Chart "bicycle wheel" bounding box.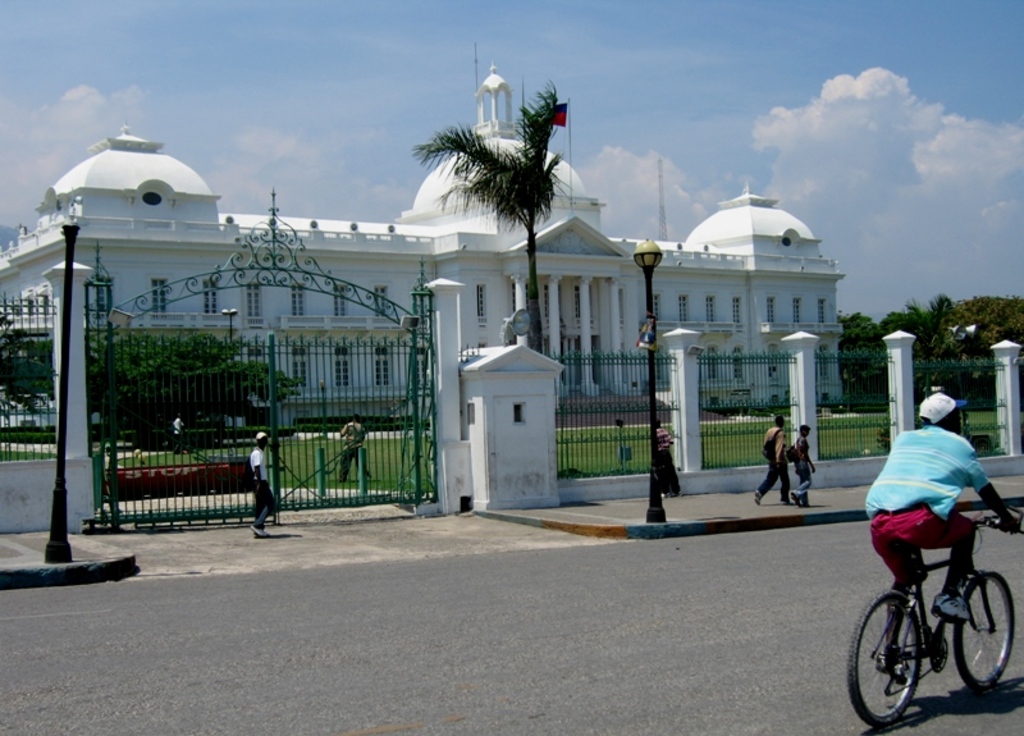
Charted: [left=955, top=568, right=1016, bottom=694].
